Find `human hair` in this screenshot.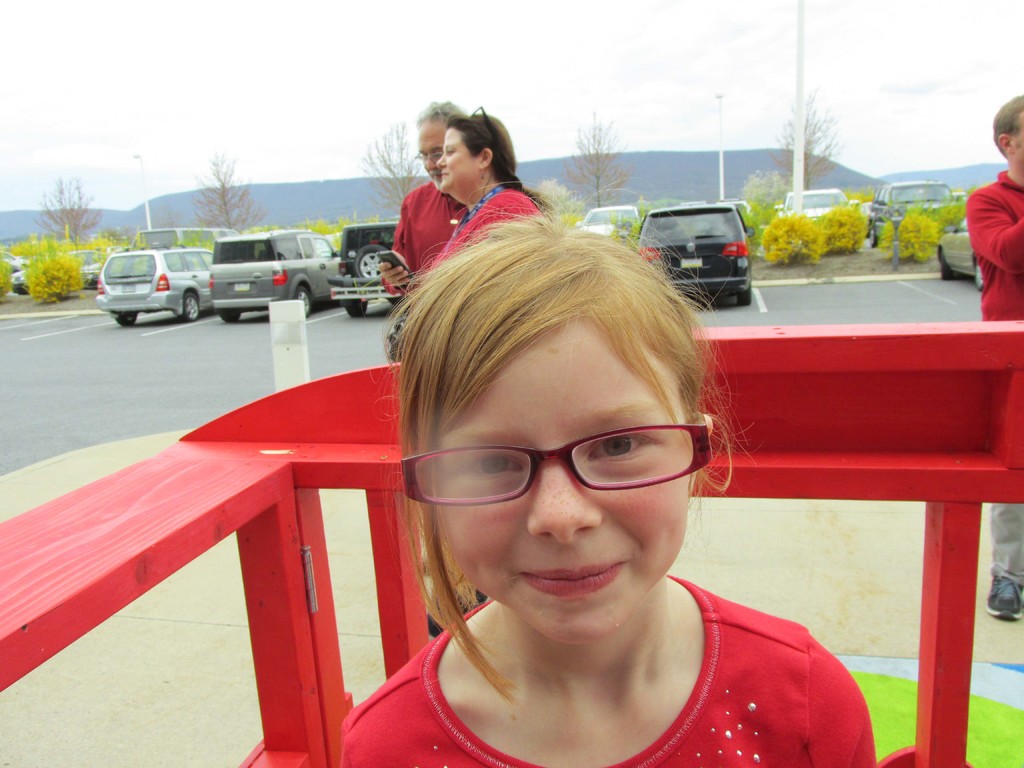
The bounding box for `human hair` is <bbox>417, 93, 466, 130</bbox>.
